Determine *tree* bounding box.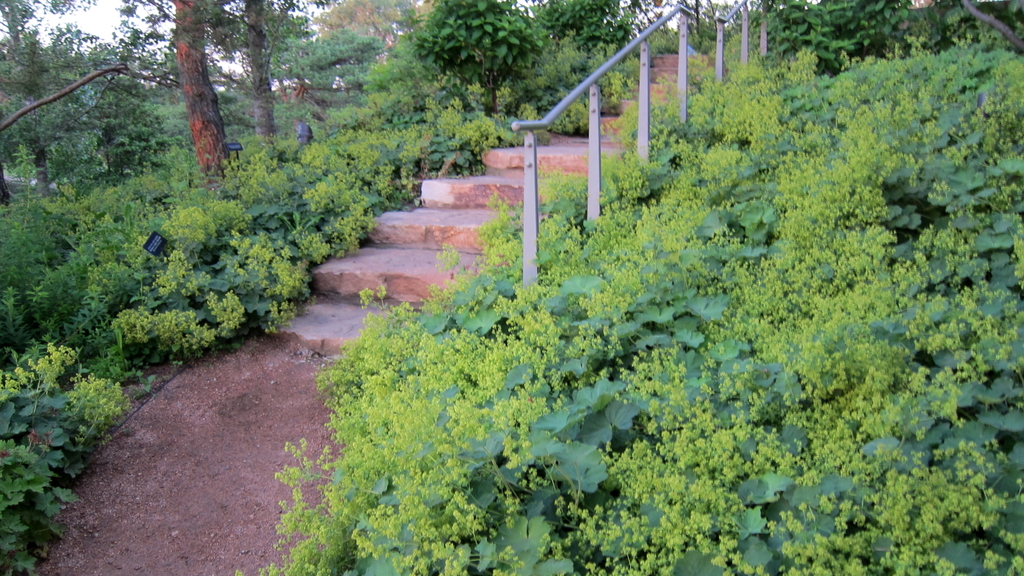
Determined: bbox=(822, 0, 918, 79).
